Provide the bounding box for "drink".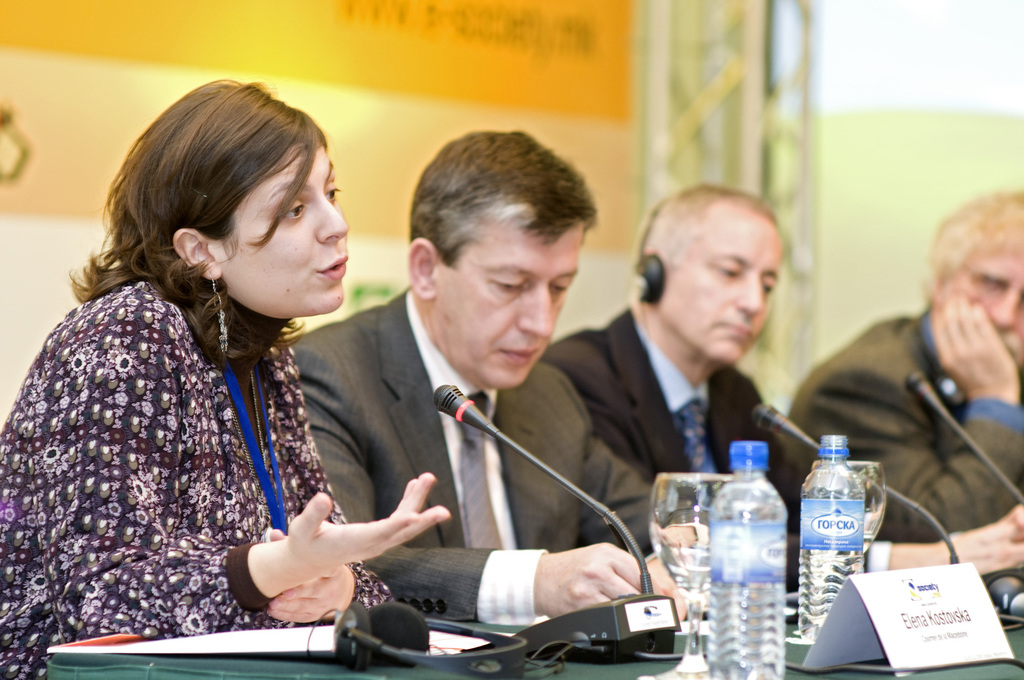
Rect(654, 536, 713, 599).
